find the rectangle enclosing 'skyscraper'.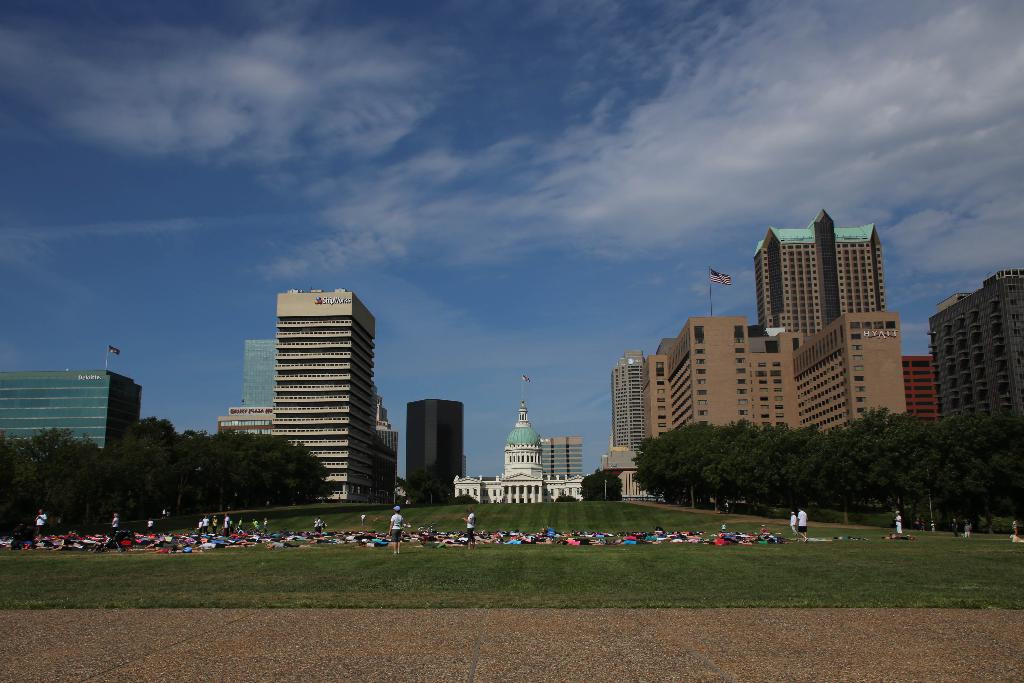
pyautogui.locateOnScreen(751, 206, 884, 345).
